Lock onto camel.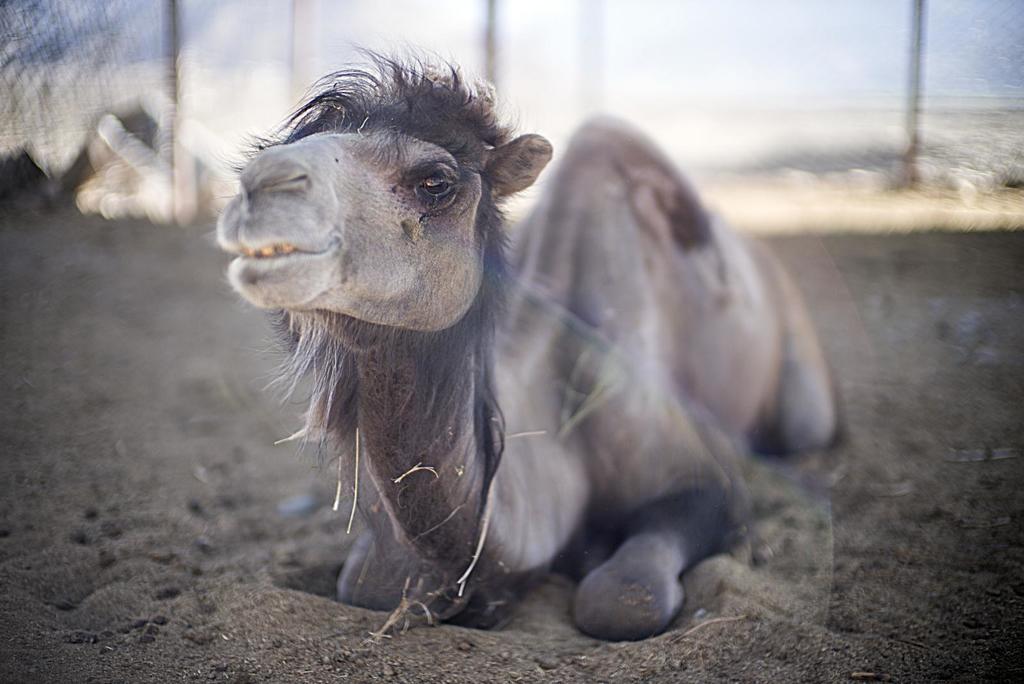
Locked: bbox=(203, 38, 846, 646).
